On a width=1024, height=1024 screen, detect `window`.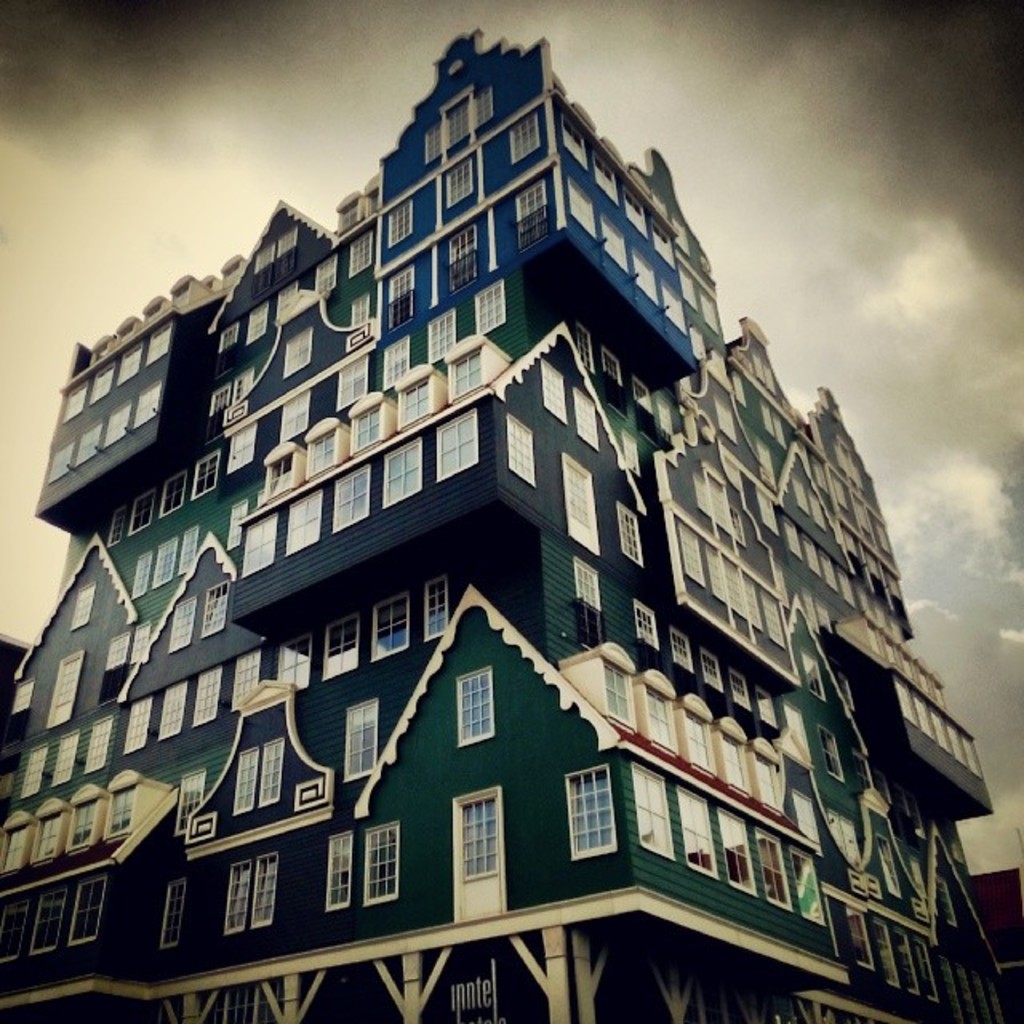
<region>842, 910, 872, 978</region>.
